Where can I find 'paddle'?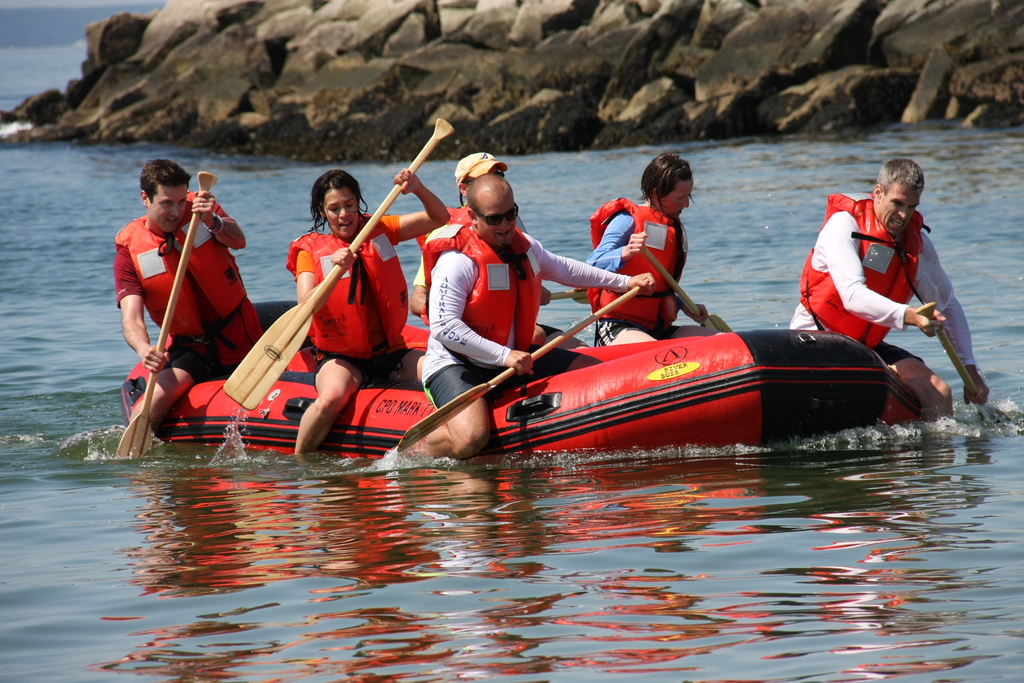
You can find it at x1=112, y1=163, x2=217, y2=461.
